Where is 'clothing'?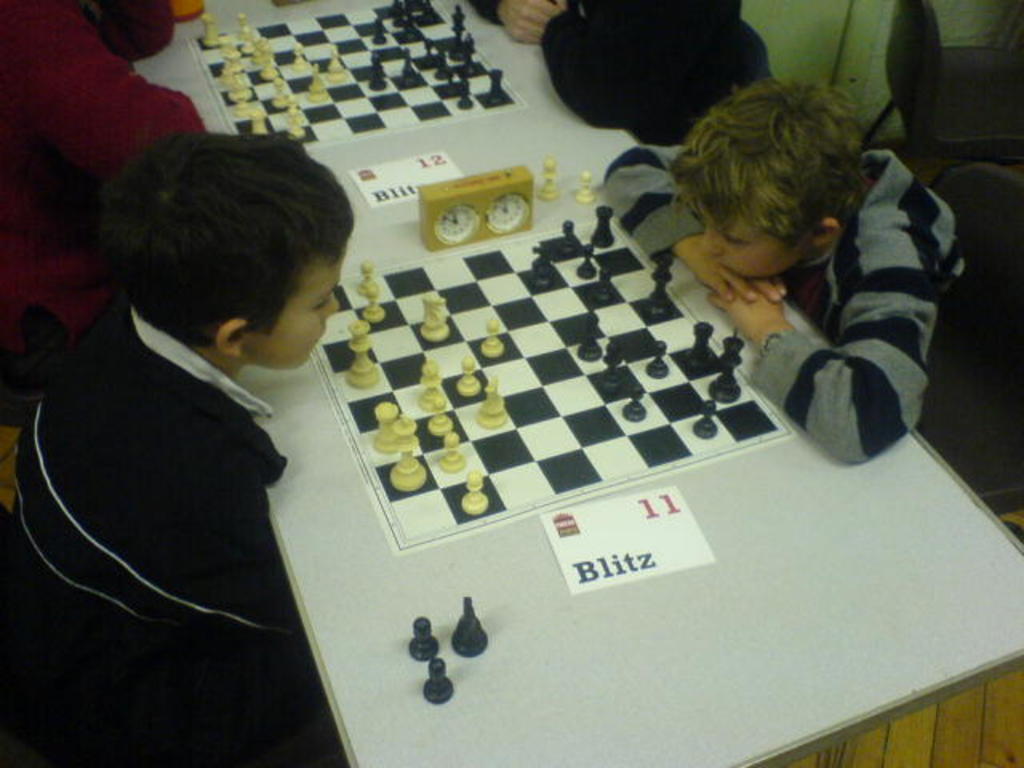
[0, 301, 309, 717].
